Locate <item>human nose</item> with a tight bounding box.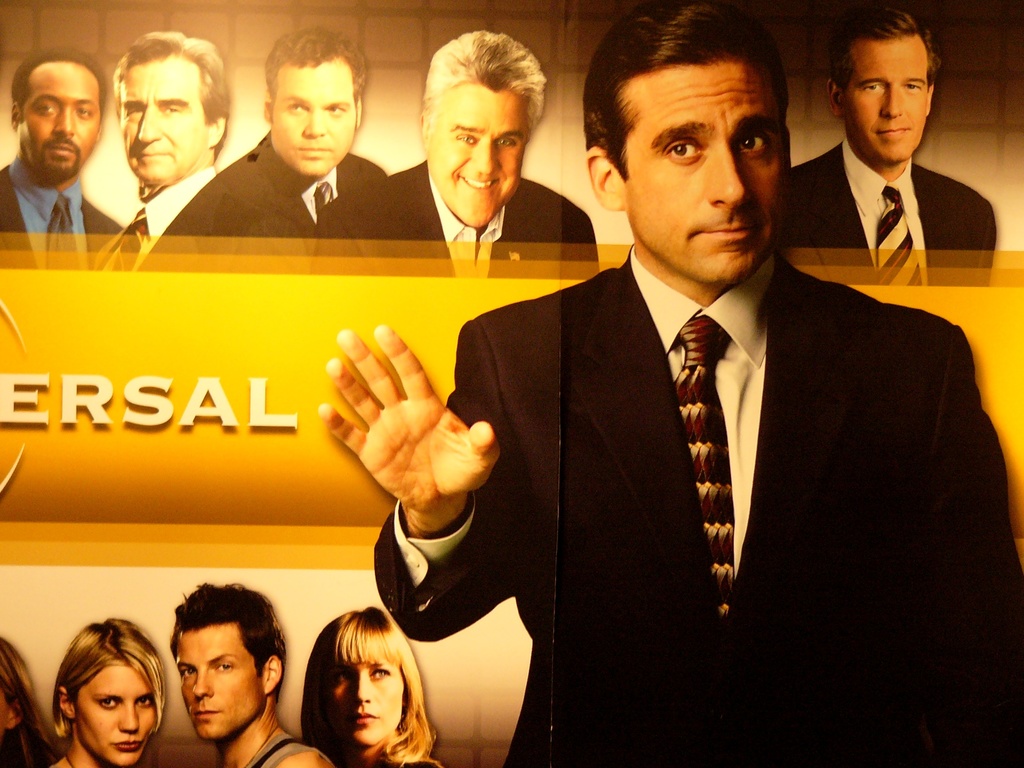
(x1=188, y1=669, x2=215, y2=700).
